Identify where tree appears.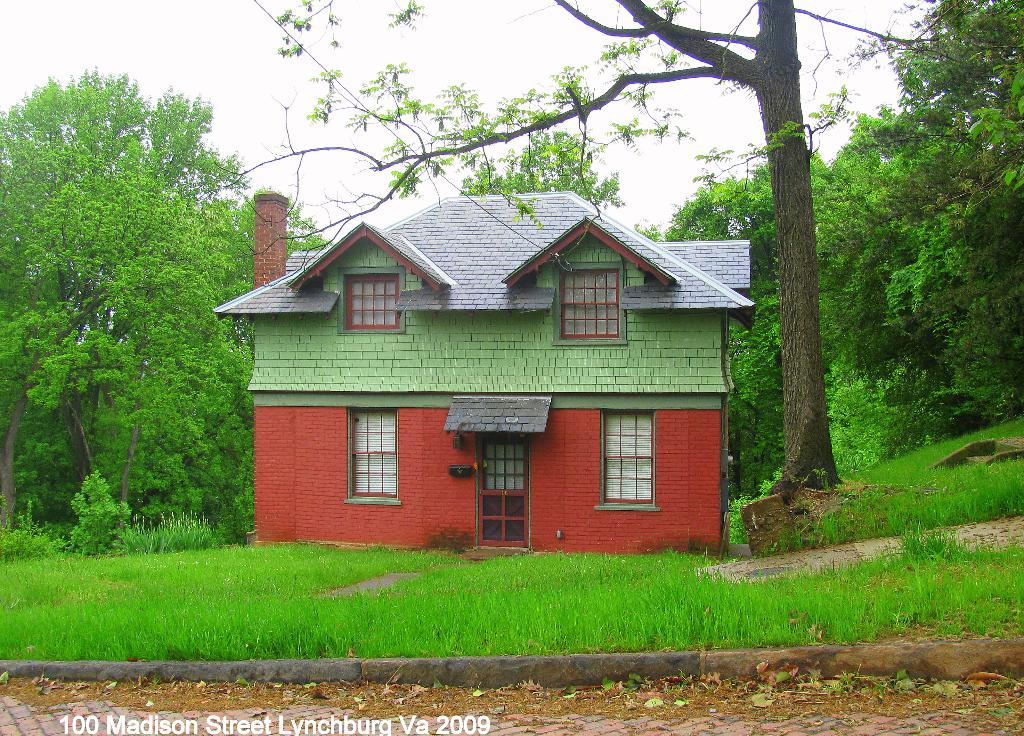
Appears at (0,68,327,529).
